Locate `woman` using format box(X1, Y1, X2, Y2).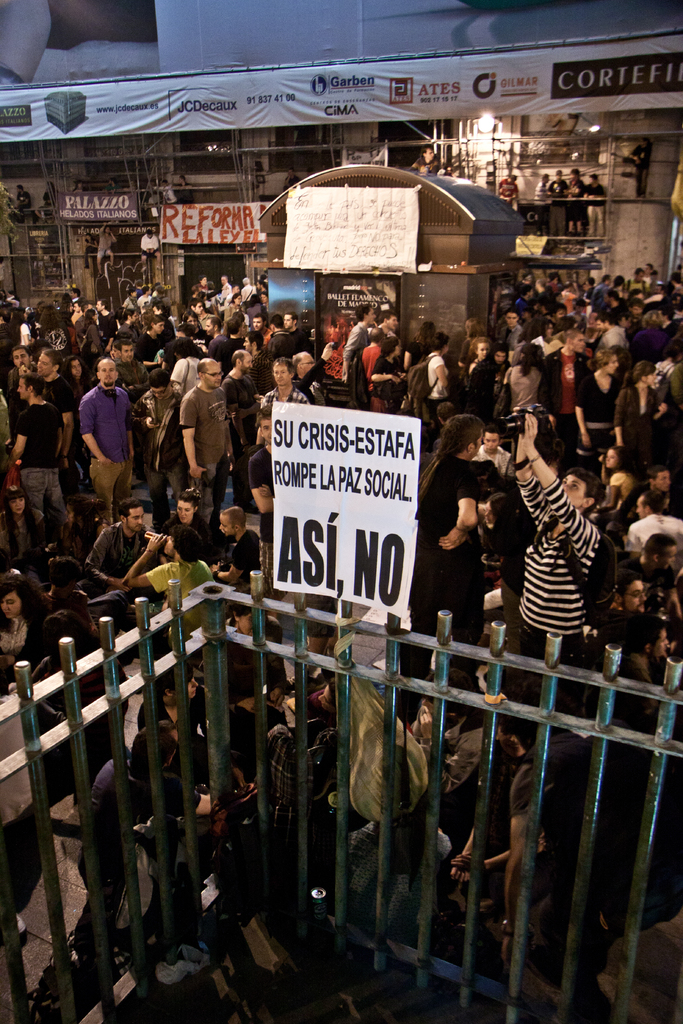
box(163, 489, 216, 548).
